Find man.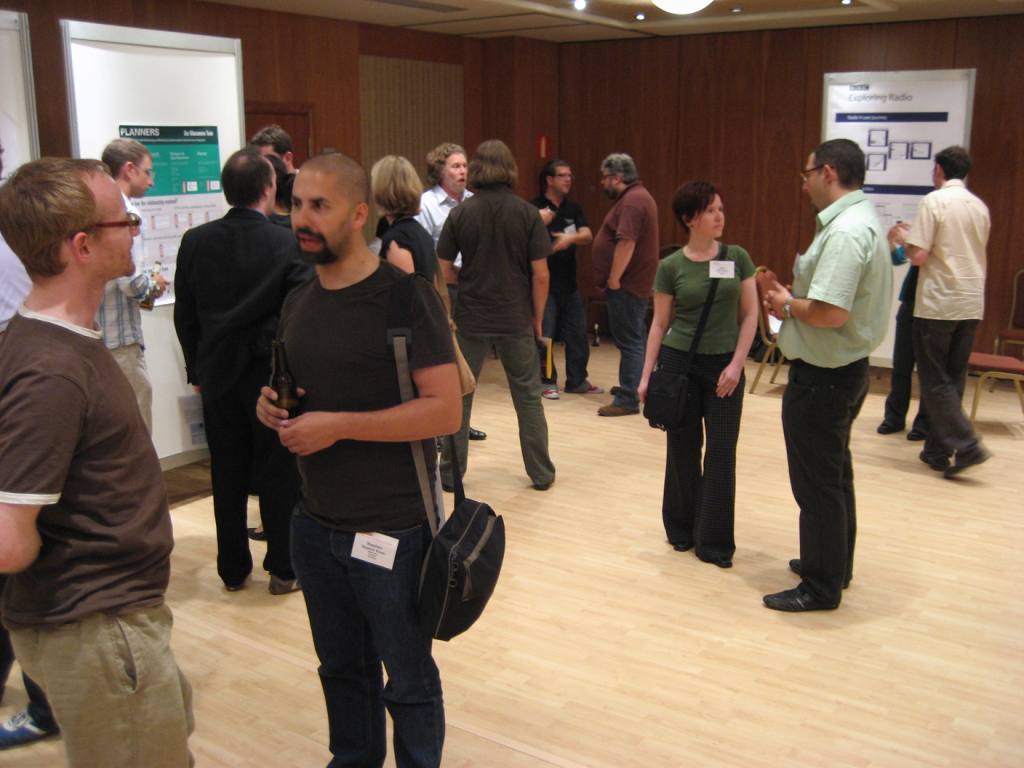
region(253, 119, 299, 195).
